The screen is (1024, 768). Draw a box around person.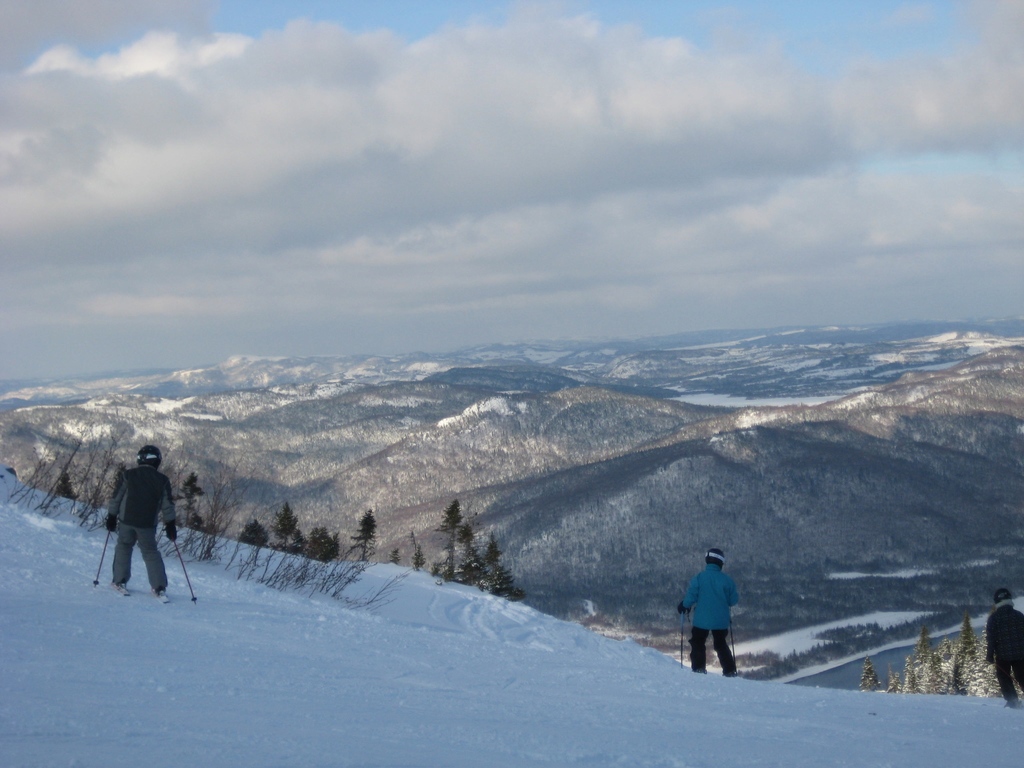
<bbox>674, 544, 742, 679</bbox>.
